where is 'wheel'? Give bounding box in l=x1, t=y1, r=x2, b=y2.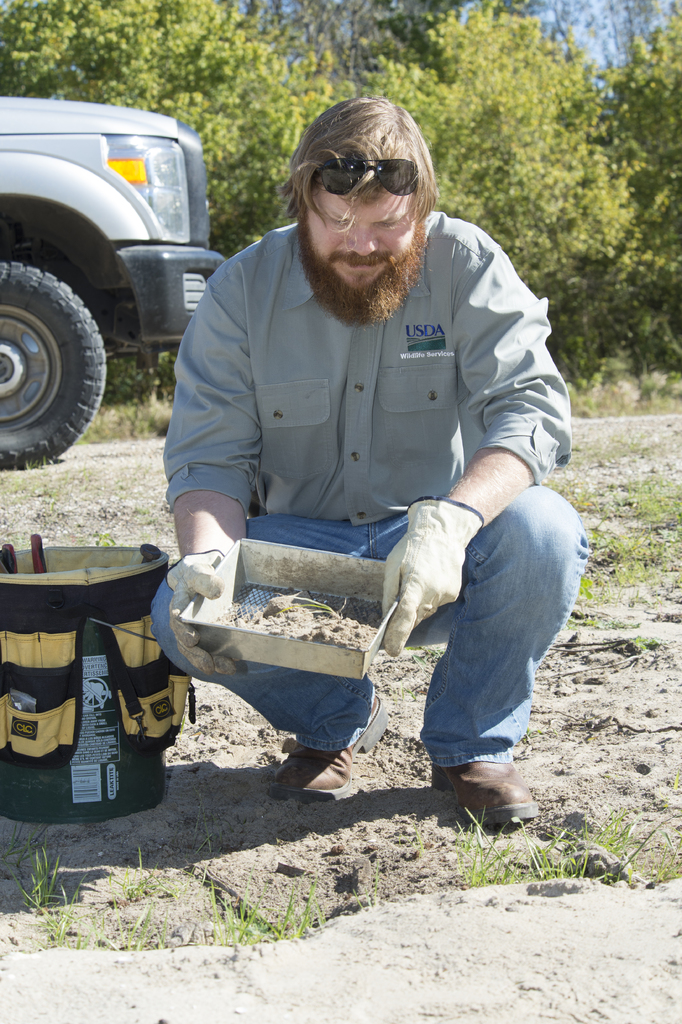
l=1, t=237, r=113, b=460.
